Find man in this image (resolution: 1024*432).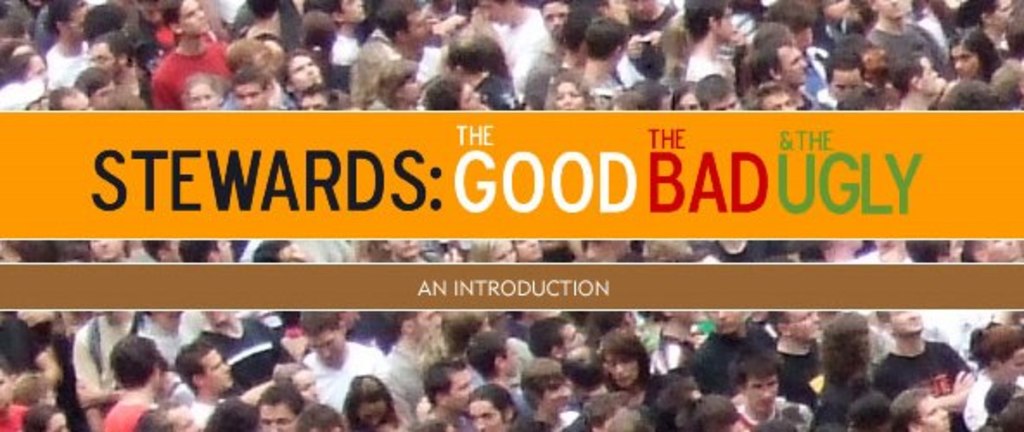
<bbox>524, 0, 581, 109</bbox>.
